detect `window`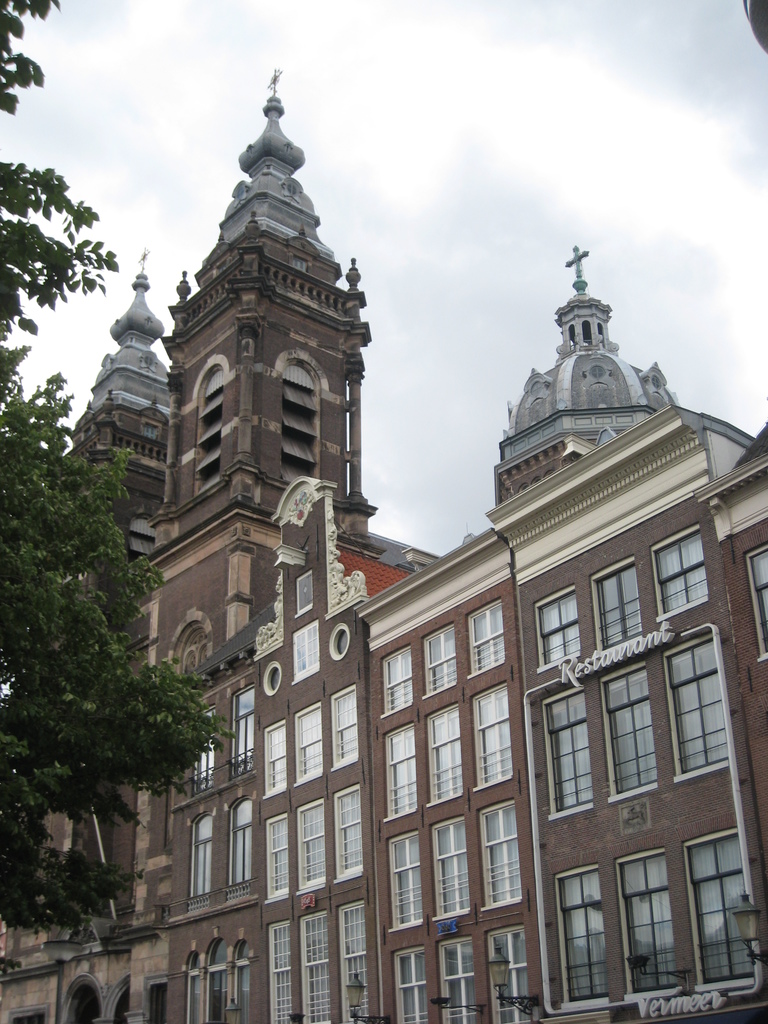
(left=465, top=681, right=514, bottom=786)
